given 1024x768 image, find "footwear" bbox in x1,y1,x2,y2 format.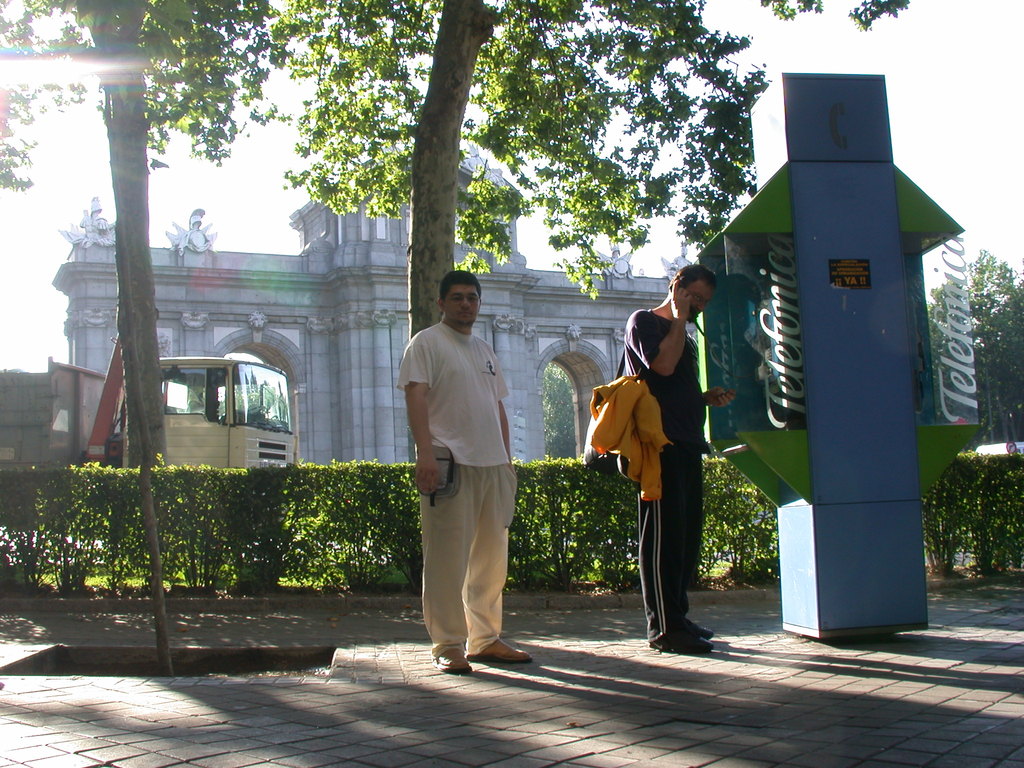
436,645,469,675.
